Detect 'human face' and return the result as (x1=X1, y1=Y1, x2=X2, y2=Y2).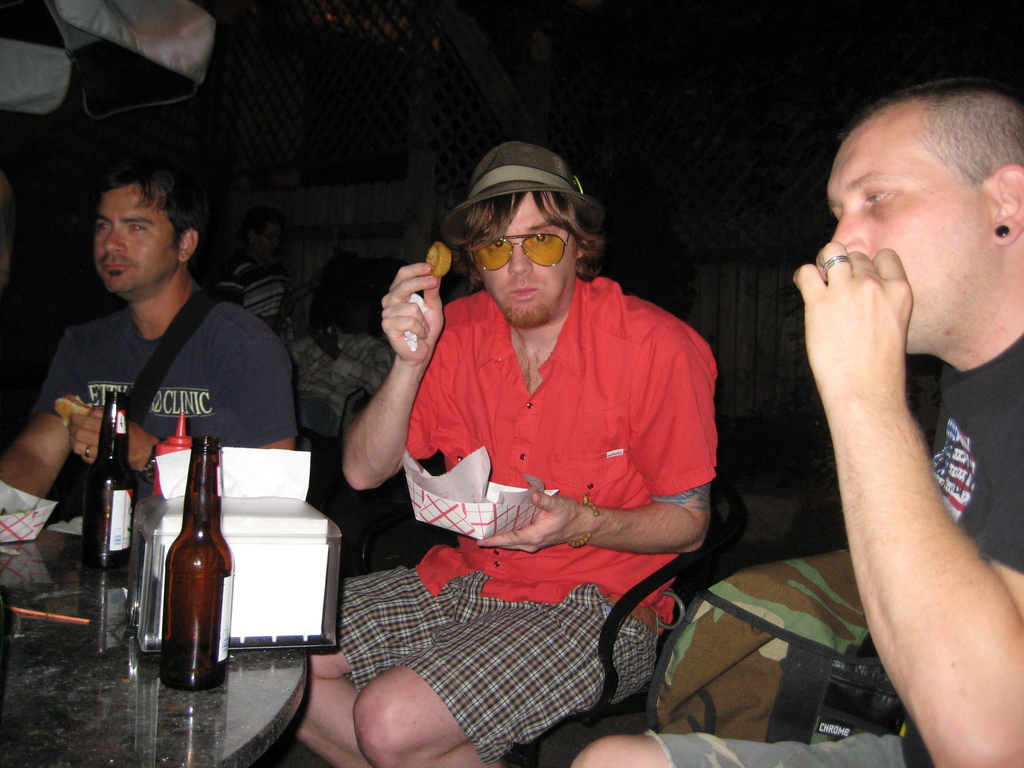
(x1=826, y1=110, x2=991, y2=353).
